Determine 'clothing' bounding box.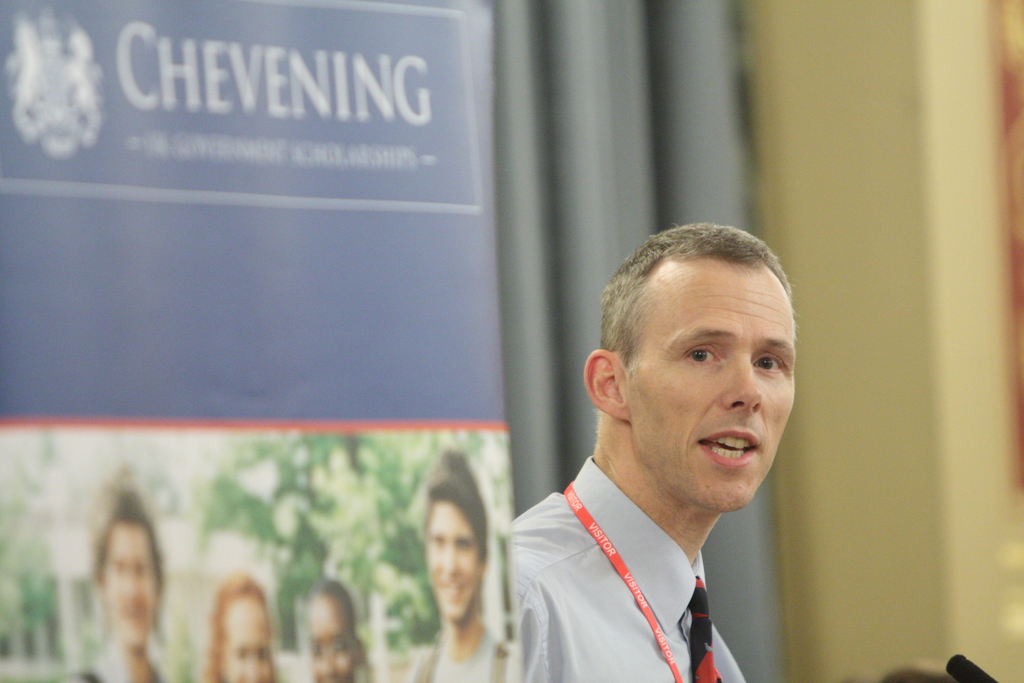
Determined: 401,630,495,682.
